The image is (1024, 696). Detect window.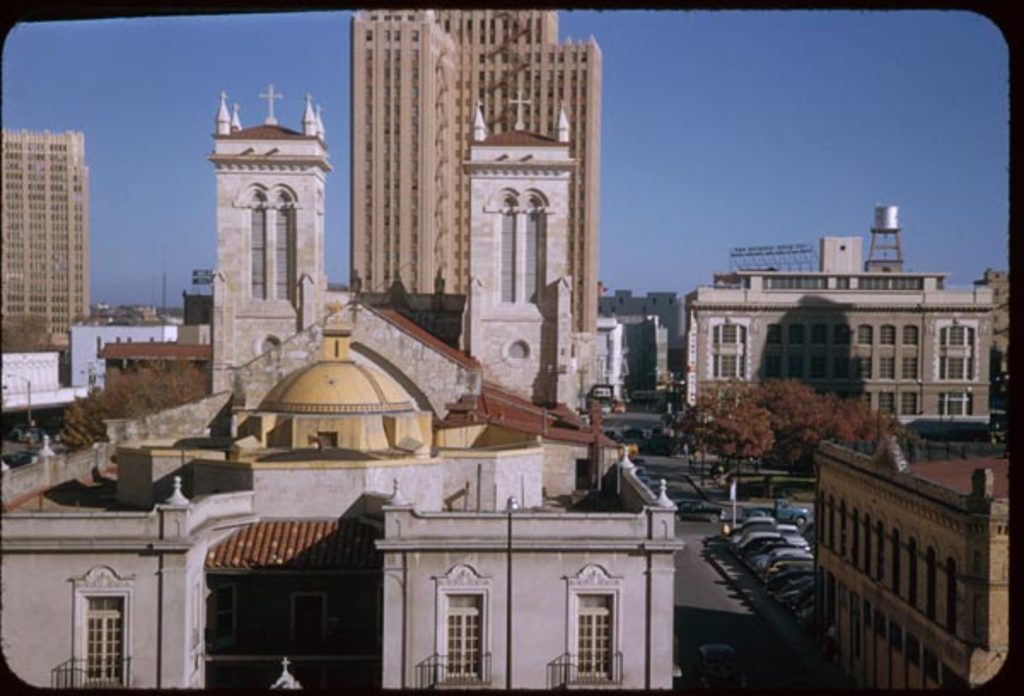
Detection: pyautogui.locateOnScreen(567, 582, 625, 686).
